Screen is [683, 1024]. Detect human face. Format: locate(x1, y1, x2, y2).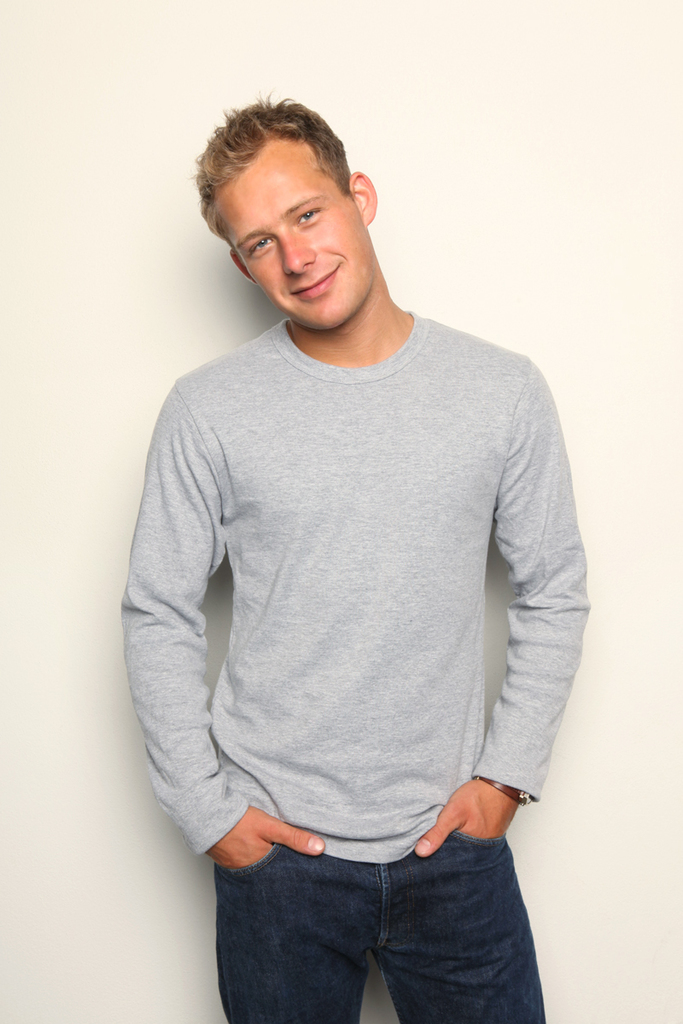
locate(219, 137, 376, 332).
